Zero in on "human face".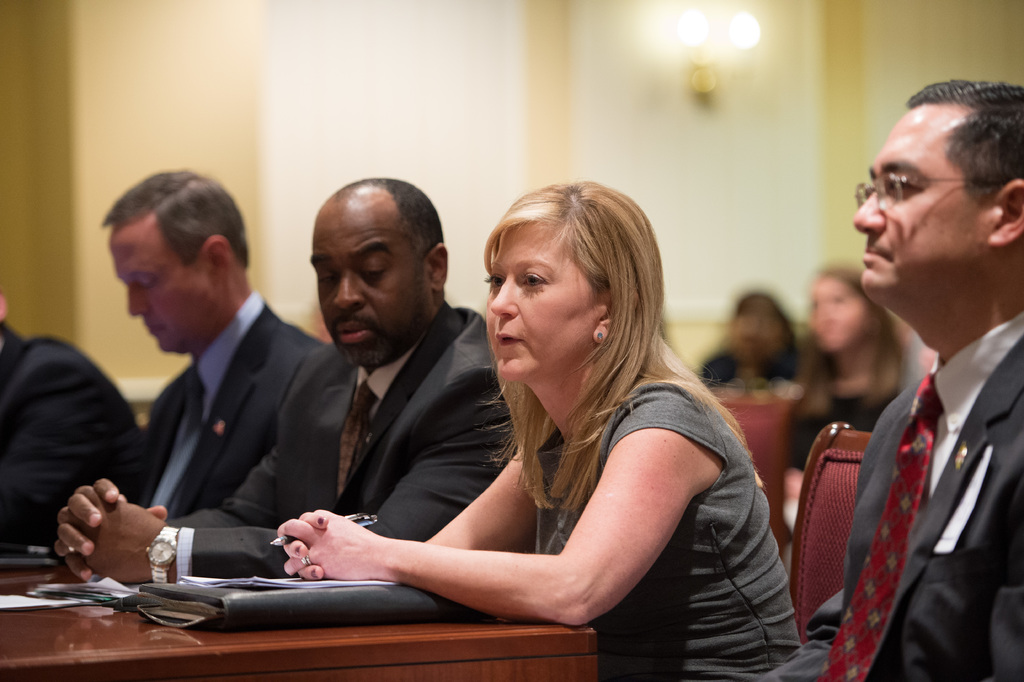
Zeroed in: Rect(309, 208, 428, 366).
